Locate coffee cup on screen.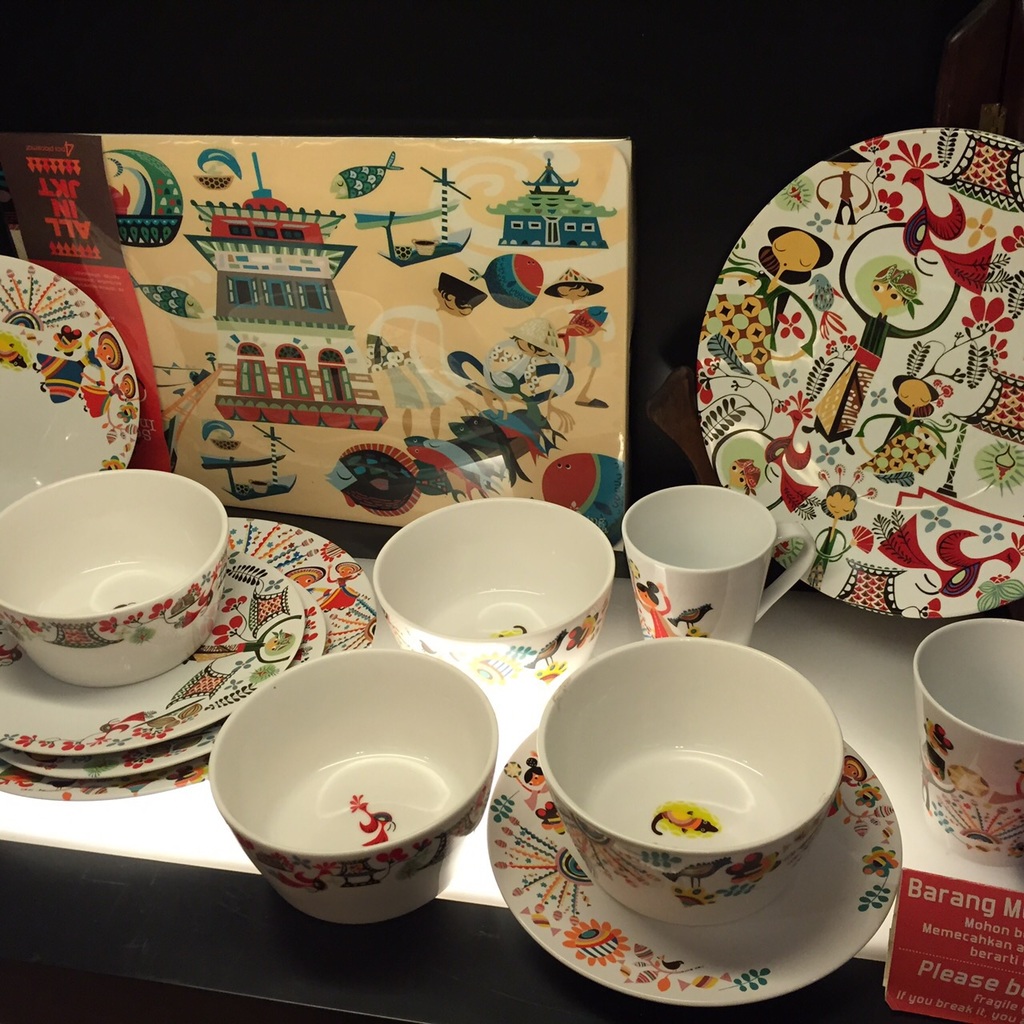
On screen at [621,484,820,637].
